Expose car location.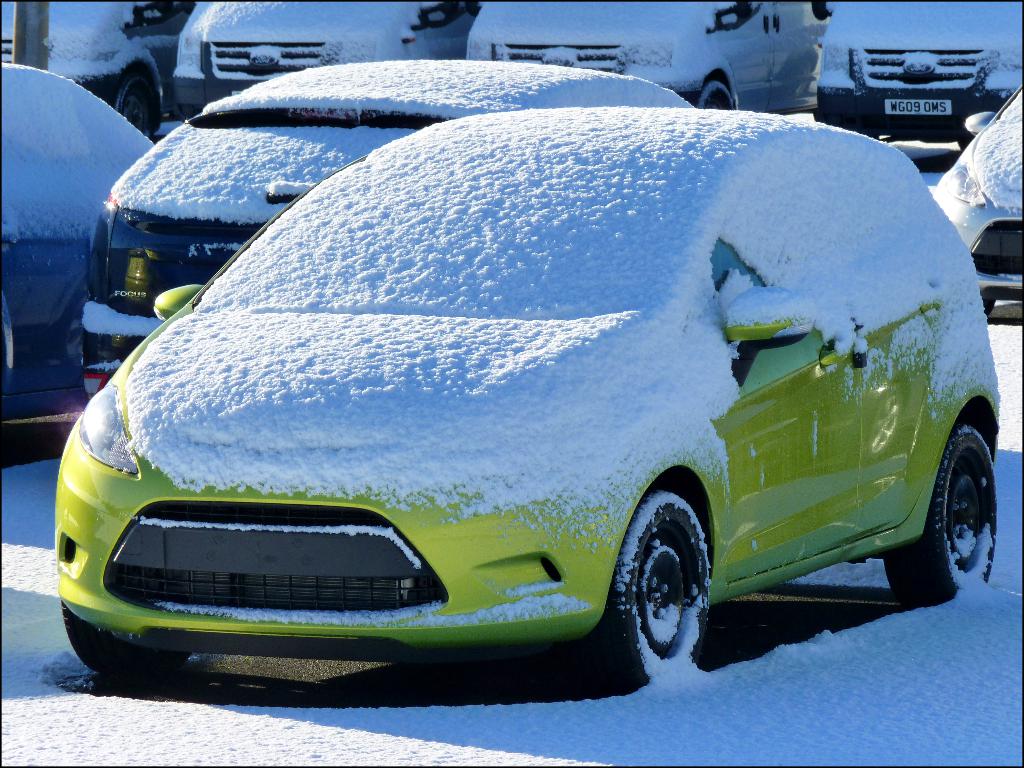
Exposed at bbox(0, 63, 156, 430).
